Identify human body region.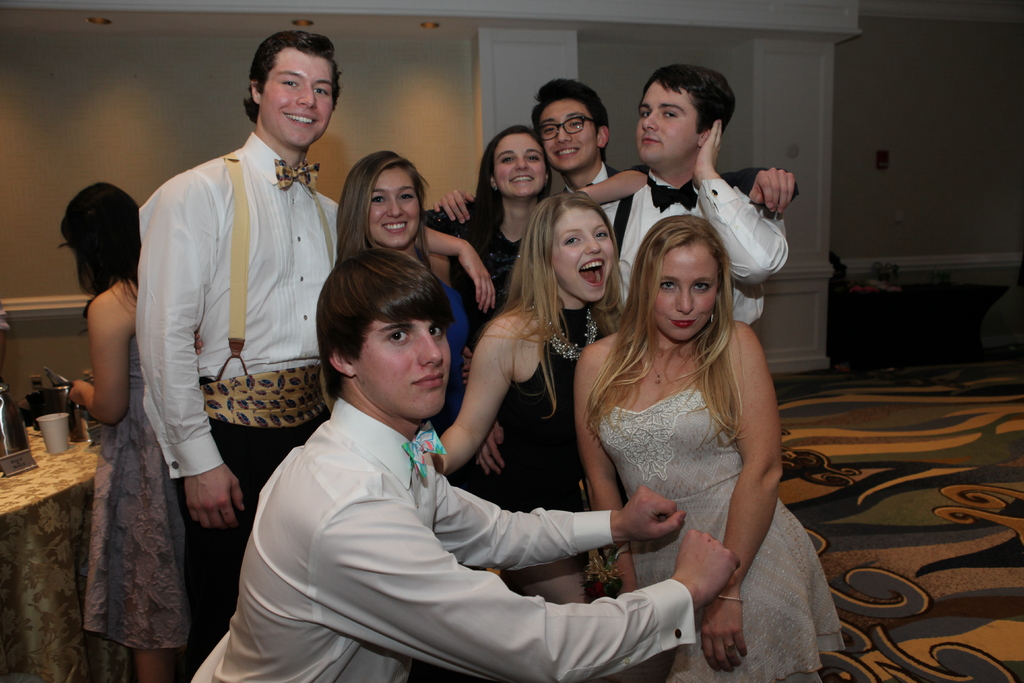
Region: <region>557, 211, 808, 658</region>.
